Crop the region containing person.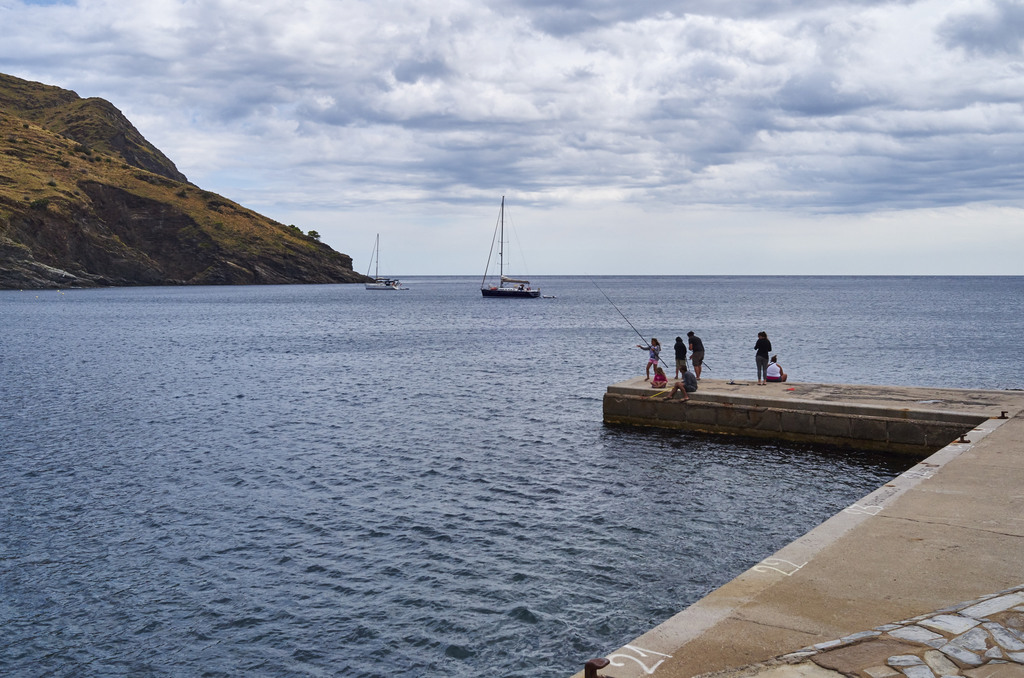
Crop region: [x1=750, y1=334, x2=768, y2=377].
